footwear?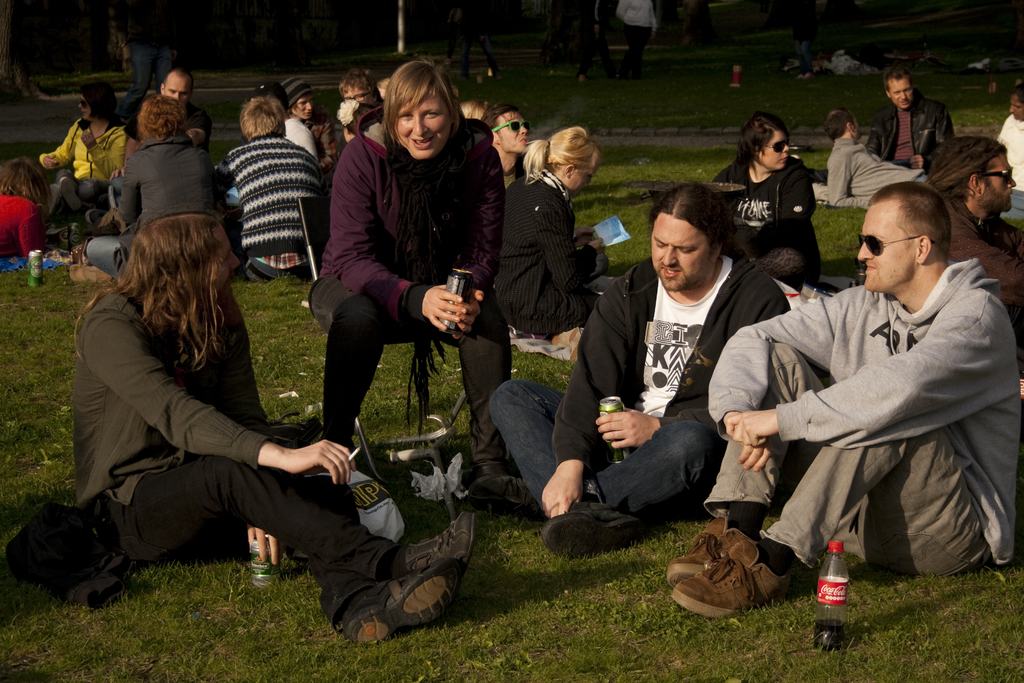
select_region(65, 262, 110, 286)
